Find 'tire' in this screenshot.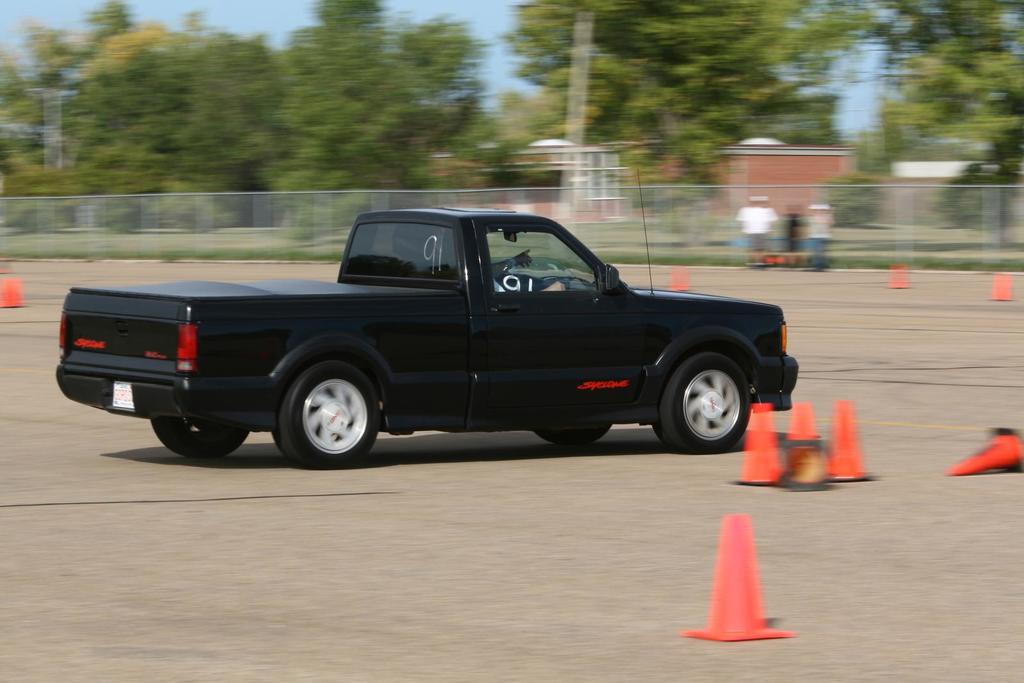
The bounding box for 'tire' is <region>536, 421, 610, 446</region>.
